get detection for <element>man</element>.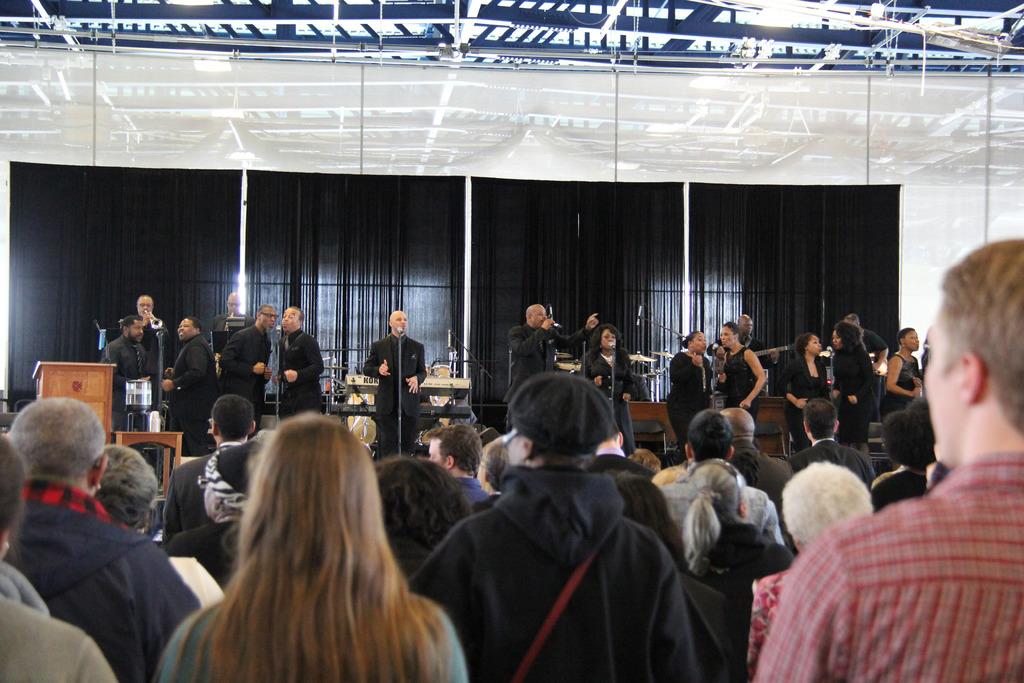
Detection: {"x1": 218, "y1": 303, "x2": 278, "y2": 433}.
